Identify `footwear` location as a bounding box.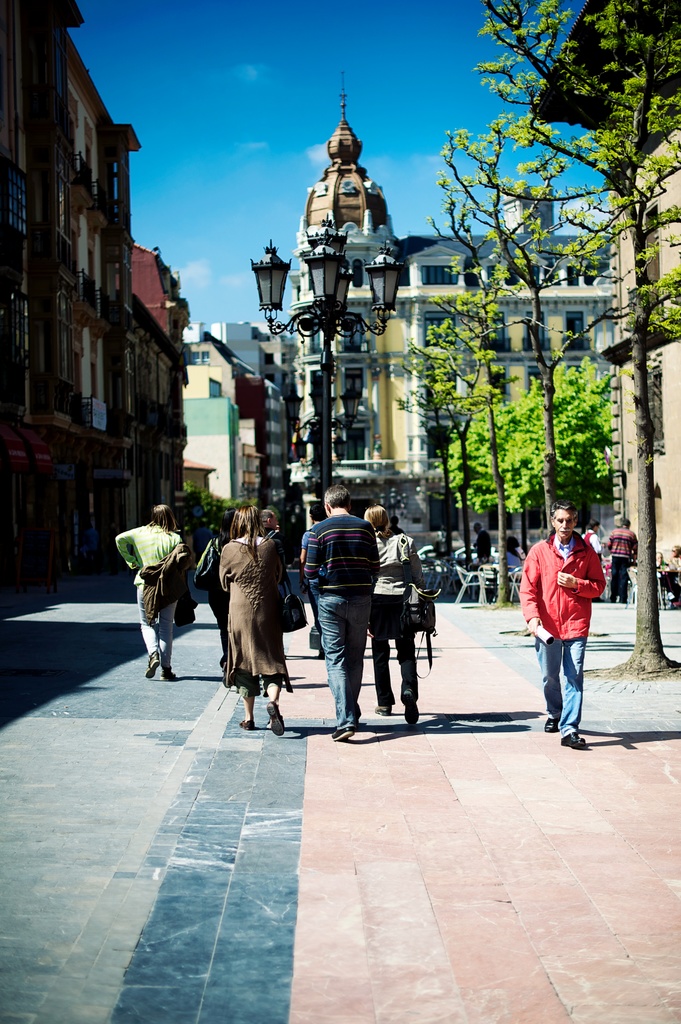
crop(401, 688, 422, 730).
